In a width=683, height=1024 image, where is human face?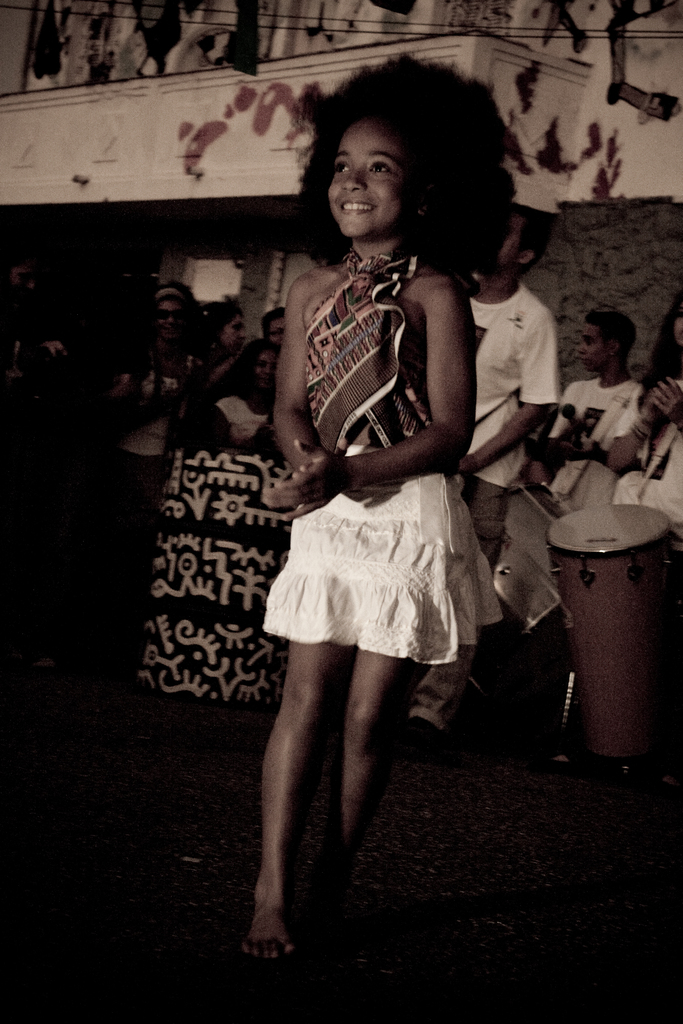
(left=495, top=216, right=528, bottom=273).
